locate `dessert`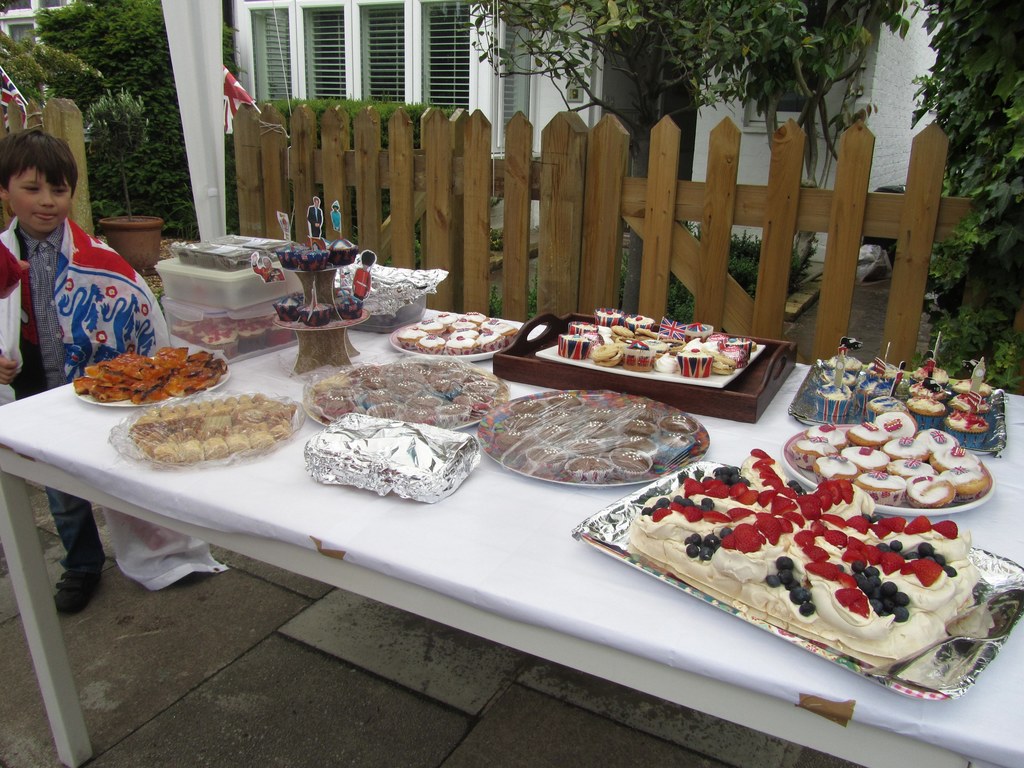
locate(946, 465, 980, 500)
